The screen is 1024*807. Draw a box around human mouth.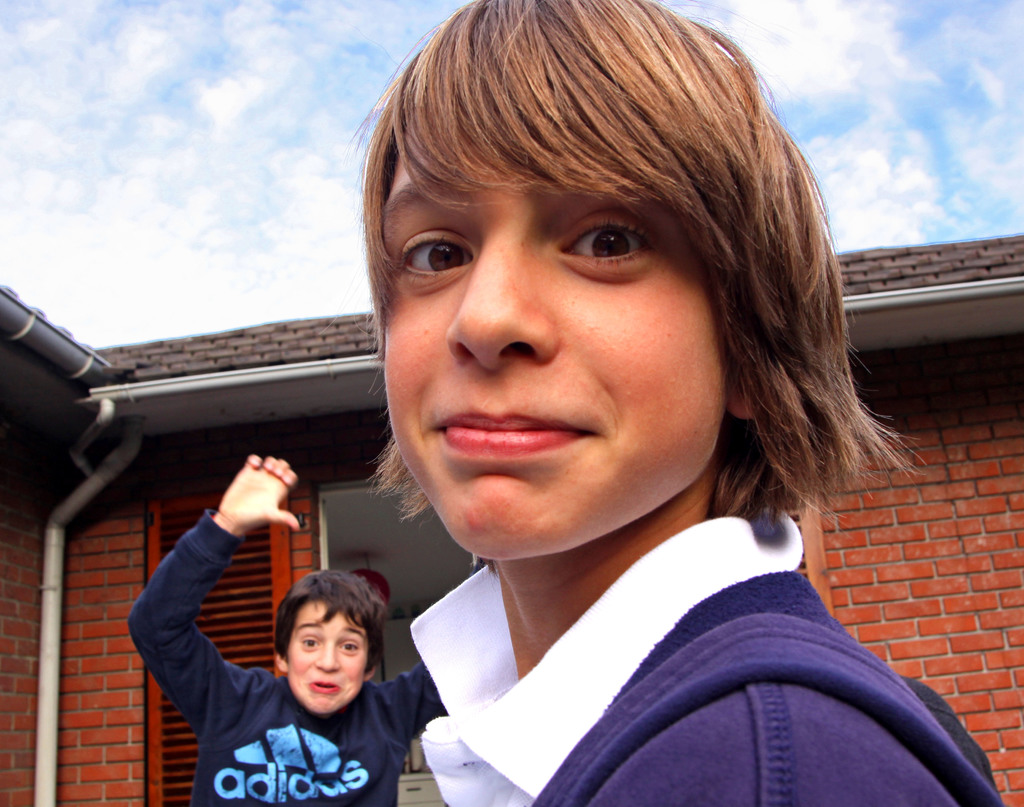
[x1=303, y1=676, x2=349, y2=697].
